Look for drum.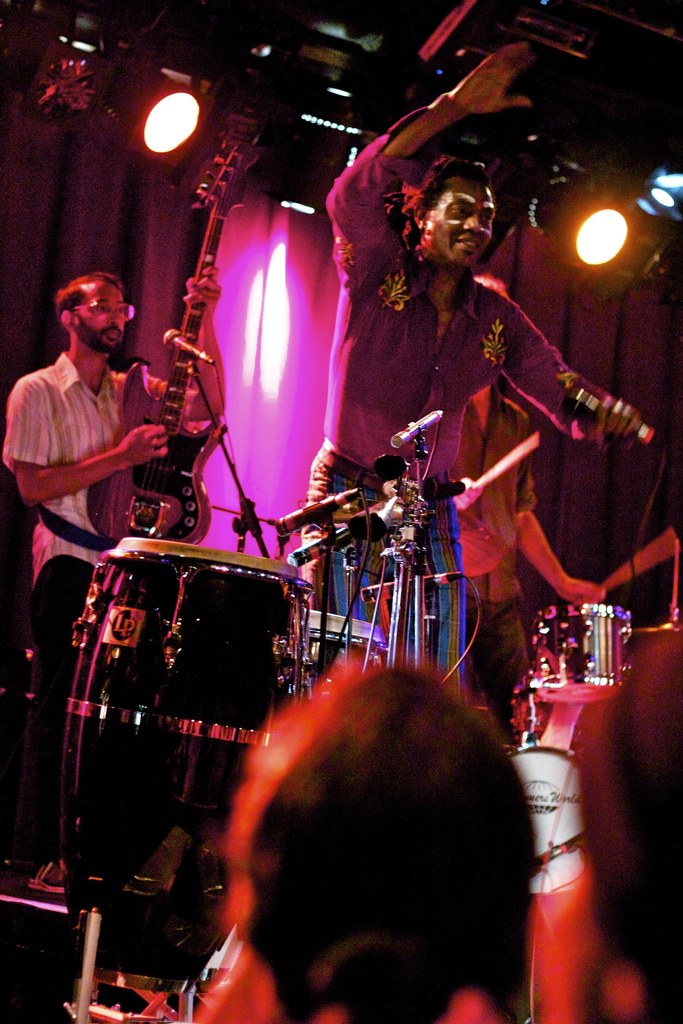
Found: crop(509, 746, 587, 900).
